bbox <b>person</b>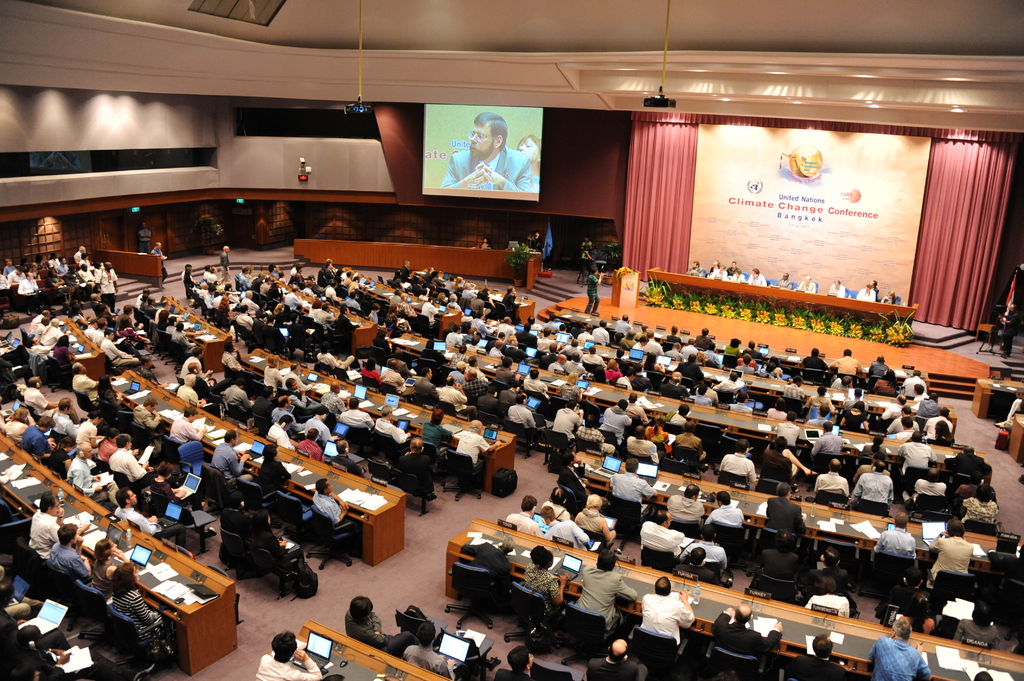
rect(42, 440, 75, 478)
